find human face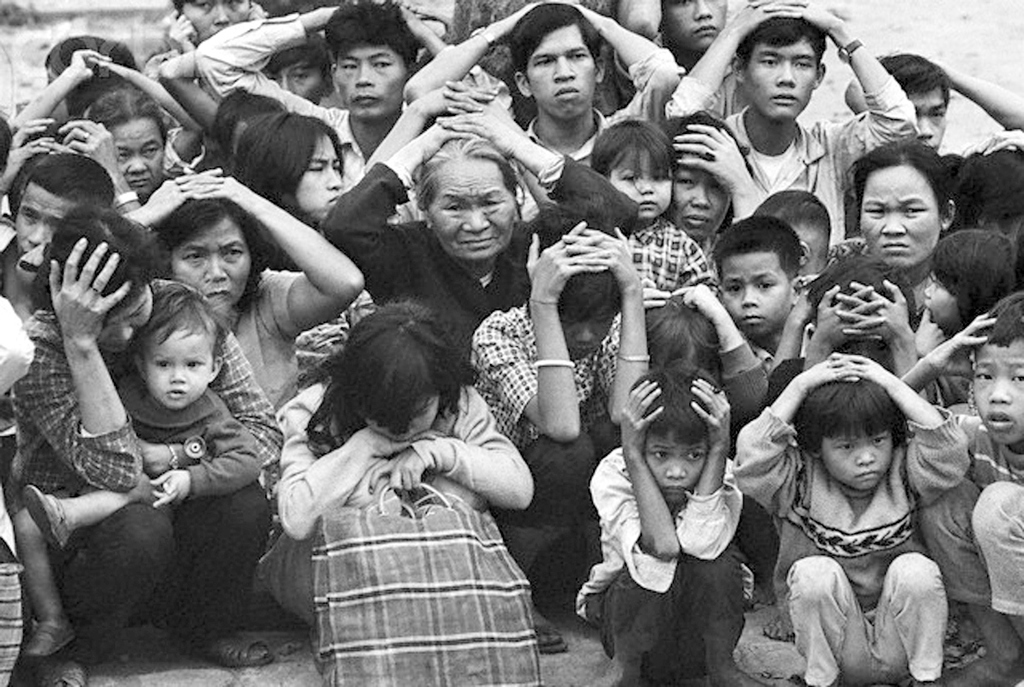
{"x1": 648, "y1": 428, "x2": 707, "y2": 506}
